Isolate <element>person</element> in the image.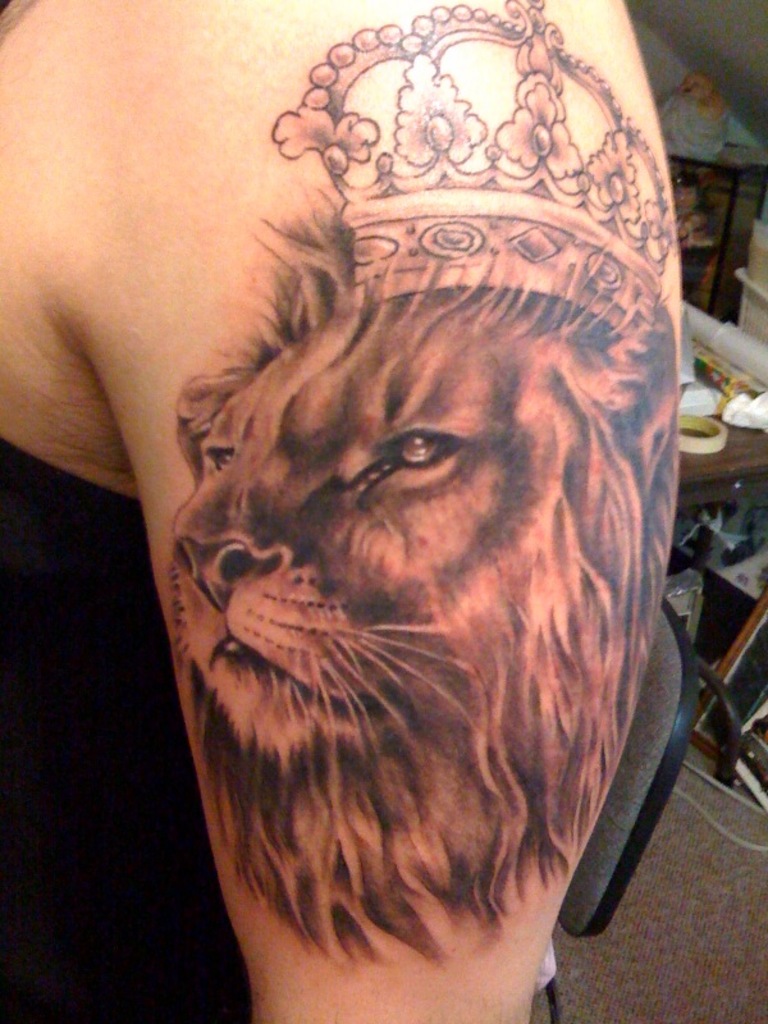
Isolated region: [x1=0, y1=0, x2=682, y2=1023].
